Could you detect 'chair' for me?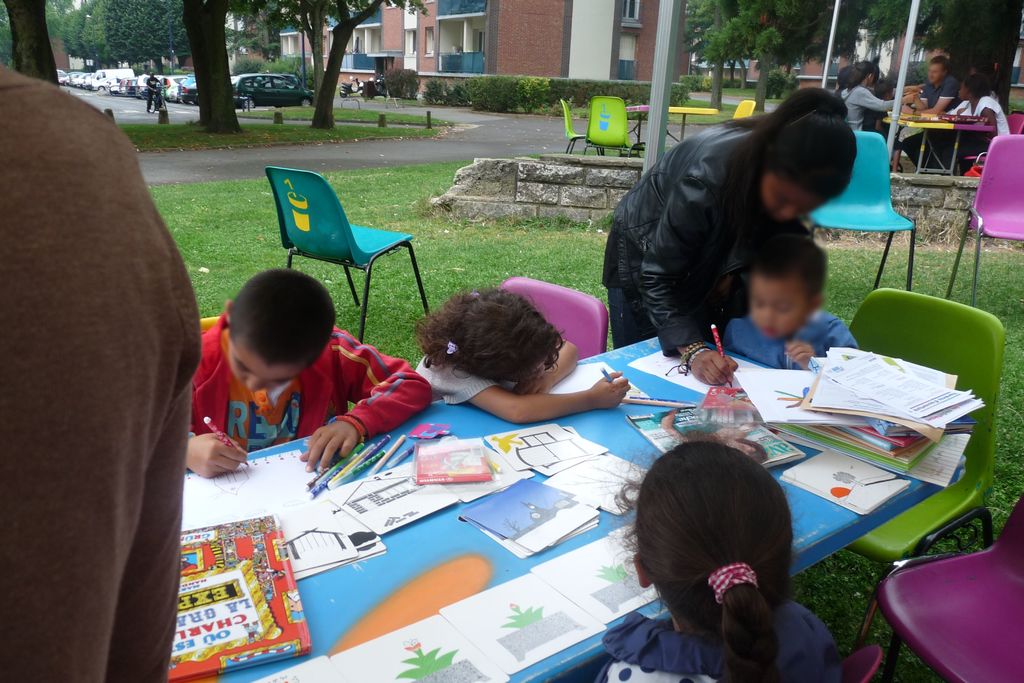
Detection result: select_region(800, 129, 916, 291).
